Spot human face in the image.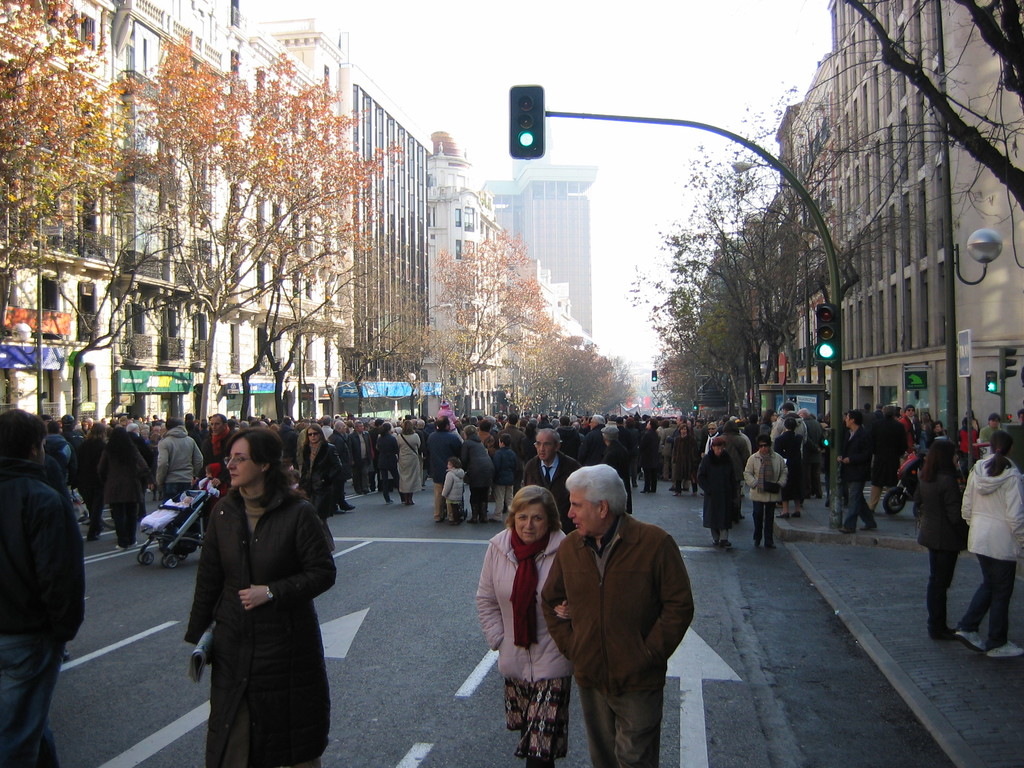
human face found at left=566, top=490, right=596, bottom=534.
